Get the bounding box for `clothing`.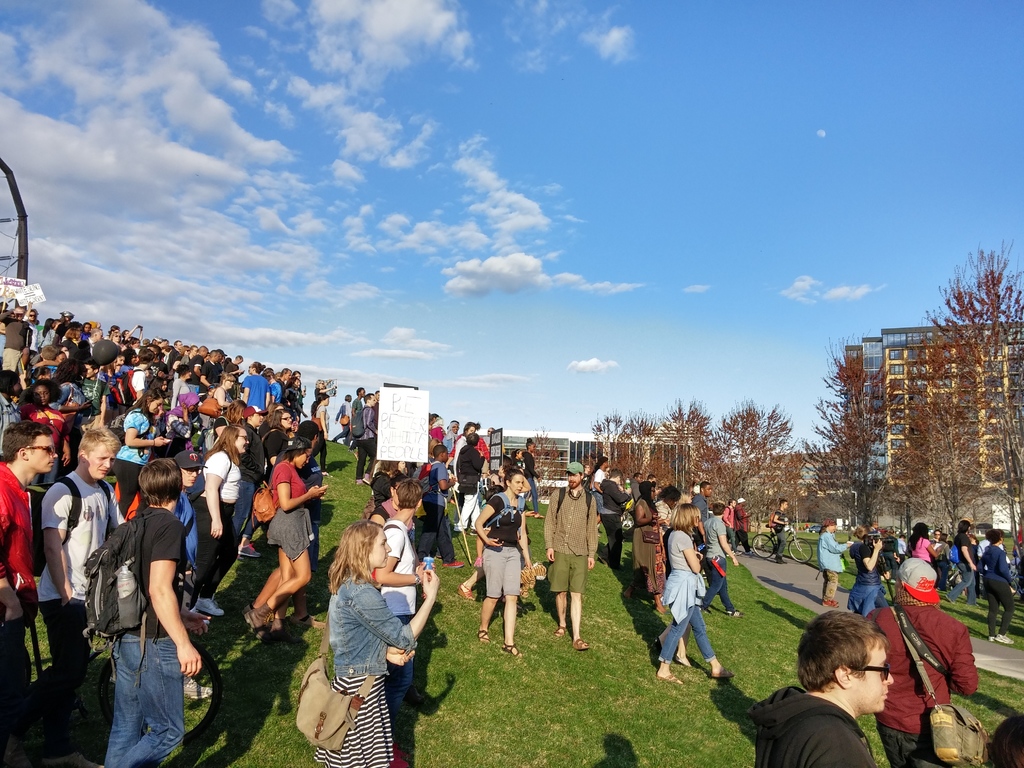
<box>595,483,620,561</box>.
